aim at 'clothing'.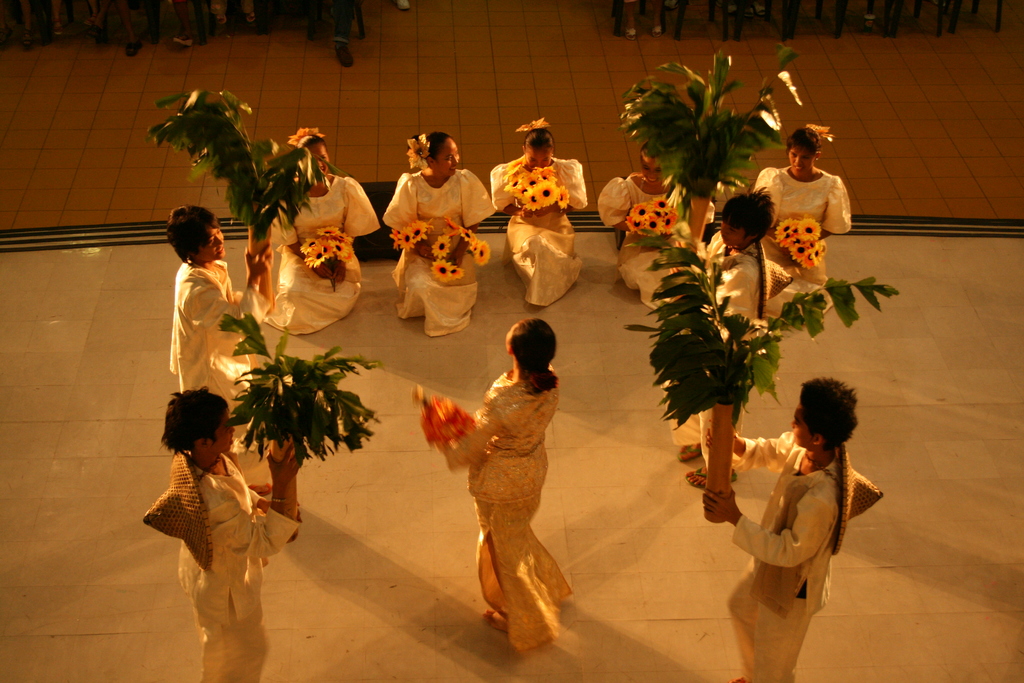
Aimed at l=490, t=157, r=588, b=309.
